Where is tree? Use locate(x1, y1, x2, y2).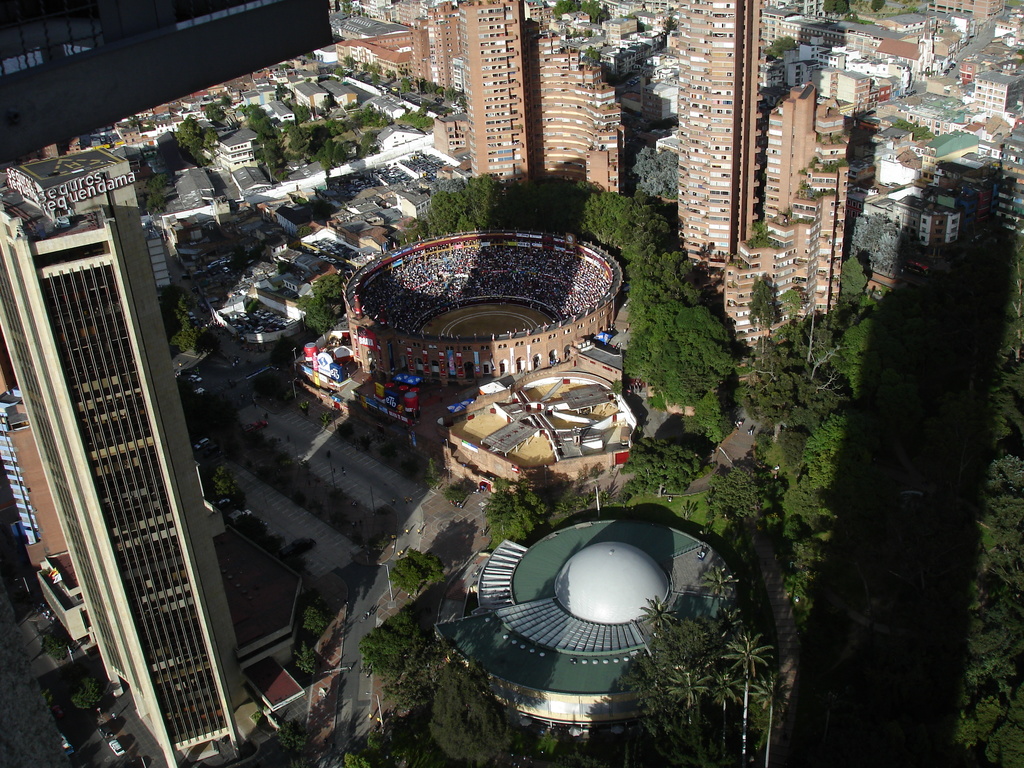
locate(614, 269, 680, 319).
